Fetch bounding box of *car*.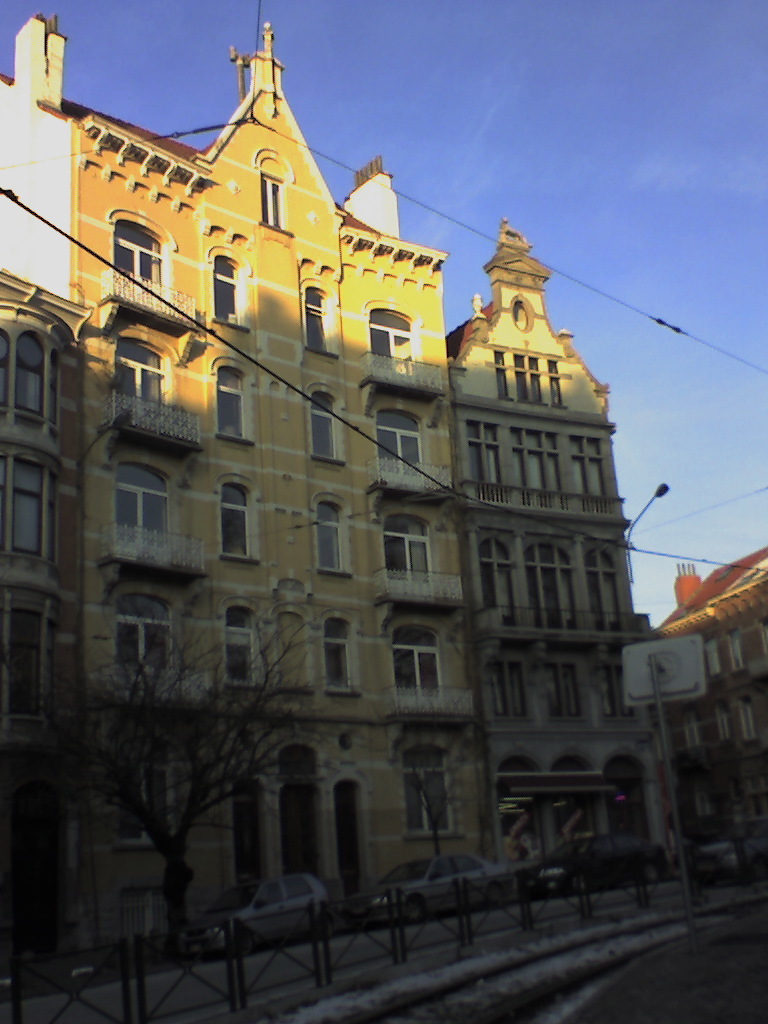
Bbox: region(527, 829, 676, 895).
